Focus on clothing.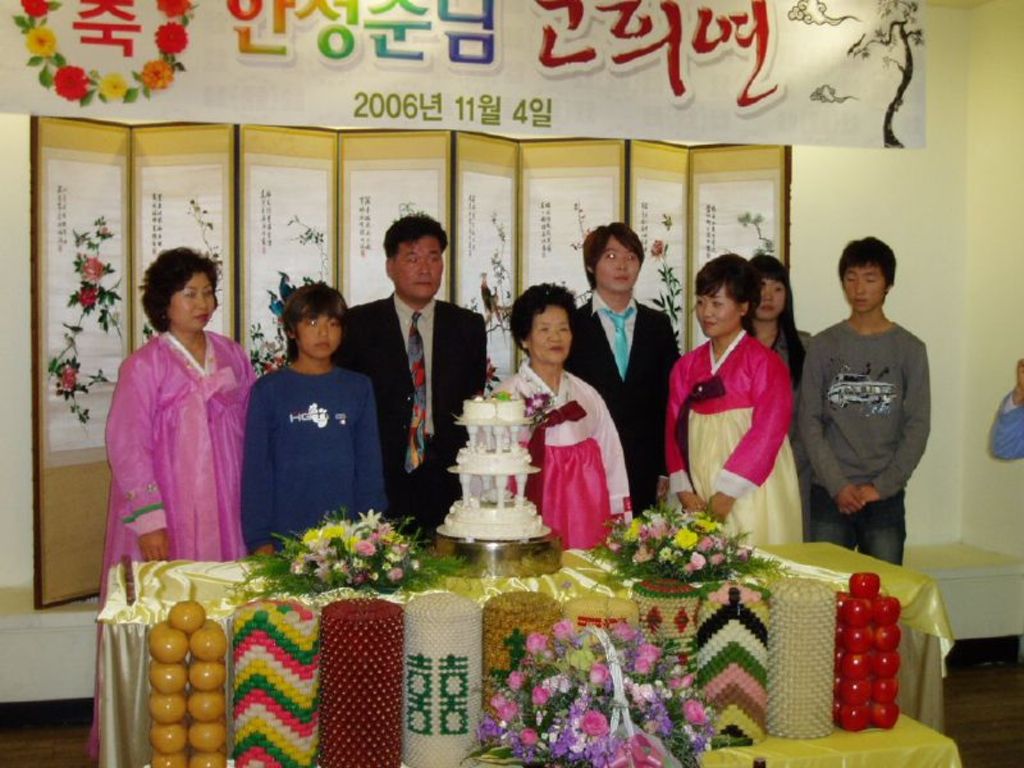
Focused at x1=86, y1=330, x2=255, y2=763.
